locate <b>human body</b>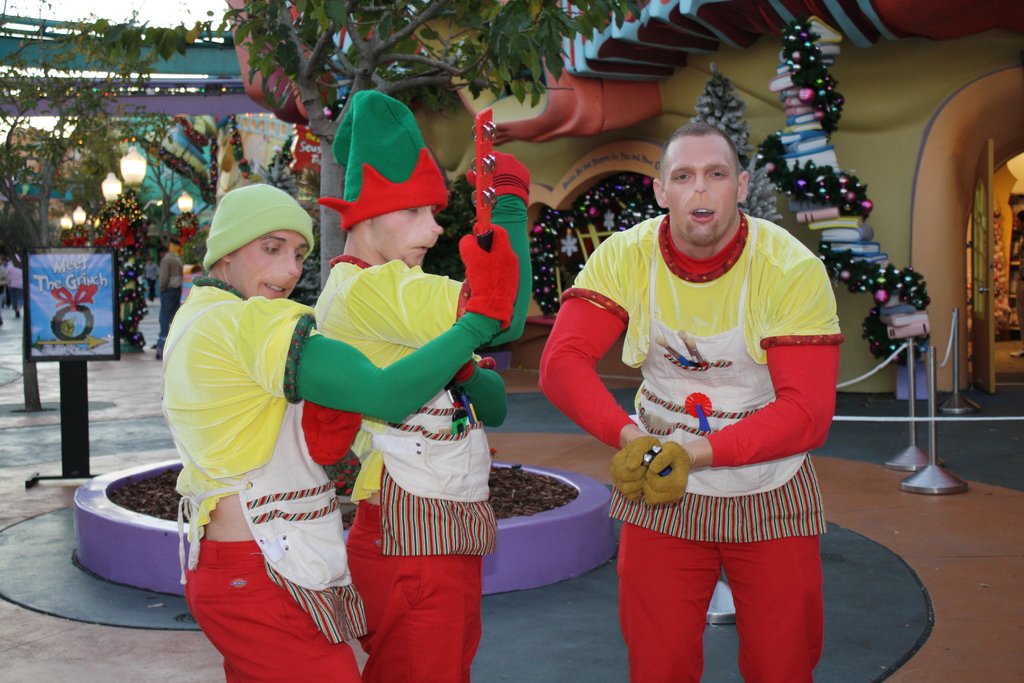
[x1=588, y1=108, x2=859, y2=682]
